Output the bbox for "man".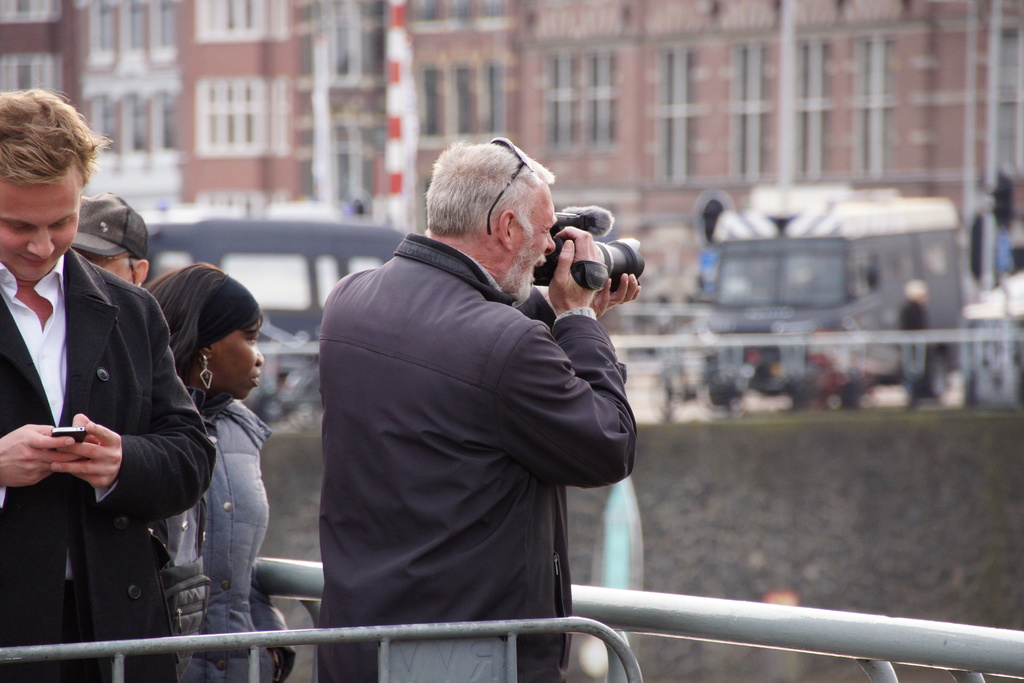
bbox=[0, 87, 220, 682].
